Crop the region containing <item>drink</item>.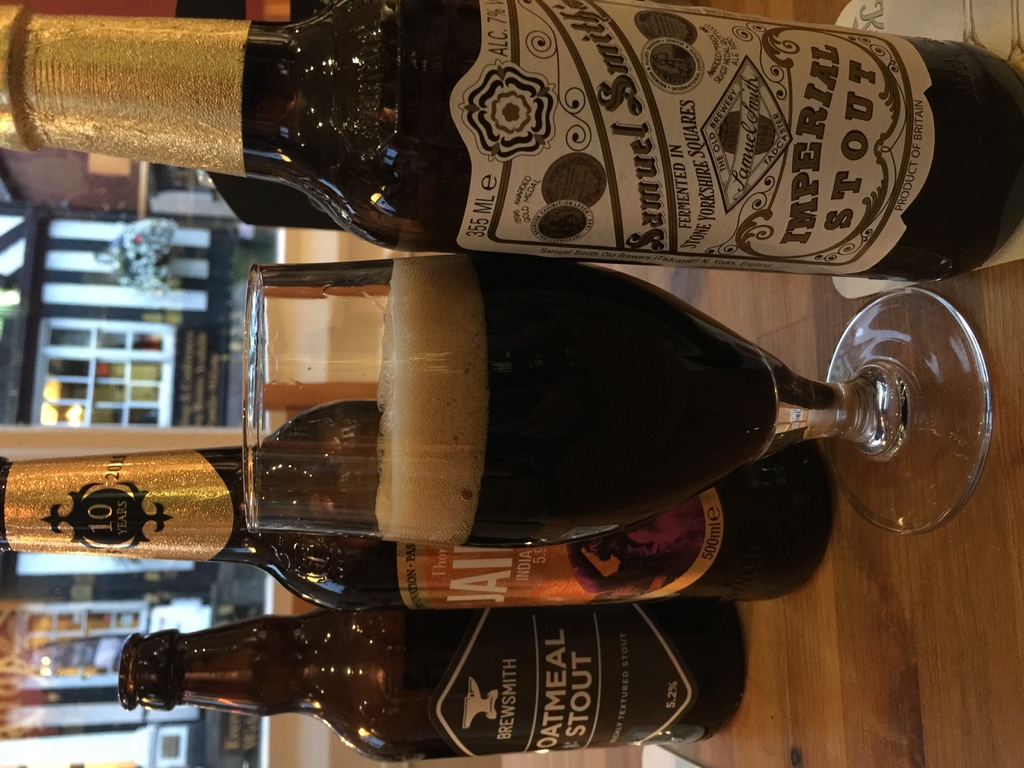
Crop region: rect(103, 547, 739, 746).
